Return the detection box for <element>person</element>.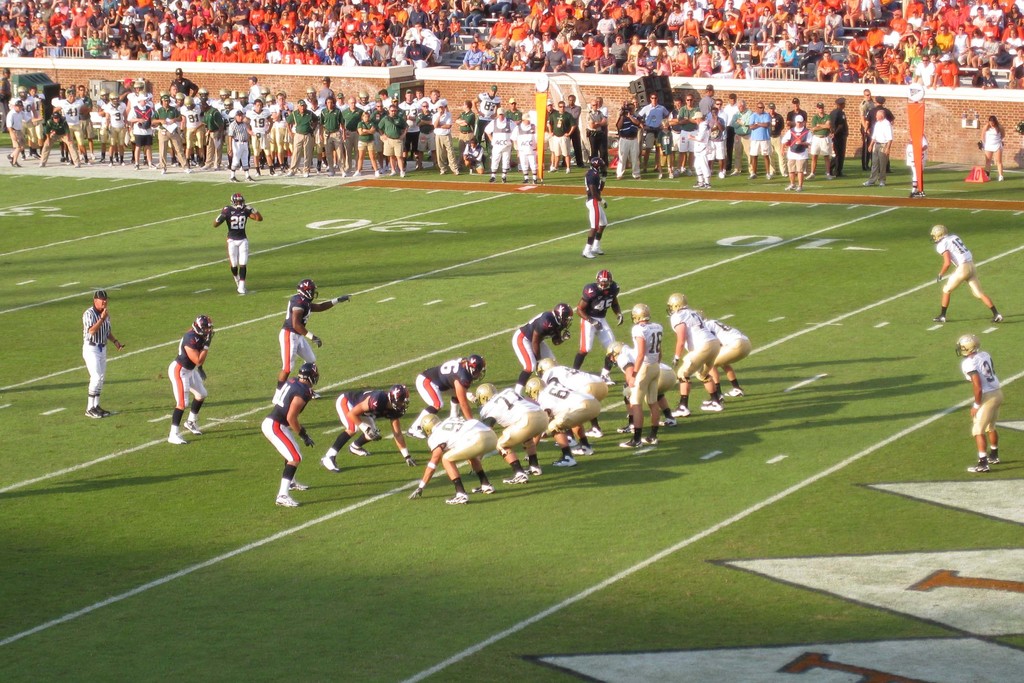
detection(83, 286, 127, 421).
